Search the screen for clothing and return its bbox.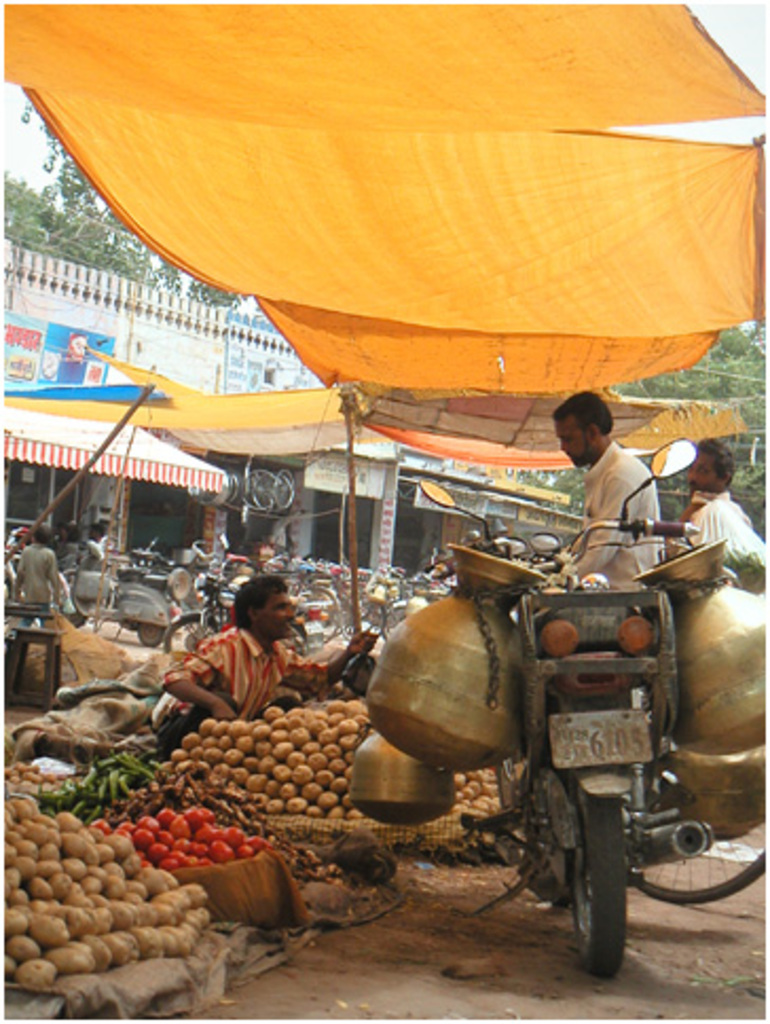
Found: (x1=161, y1=628, x2=322, y2=730).
